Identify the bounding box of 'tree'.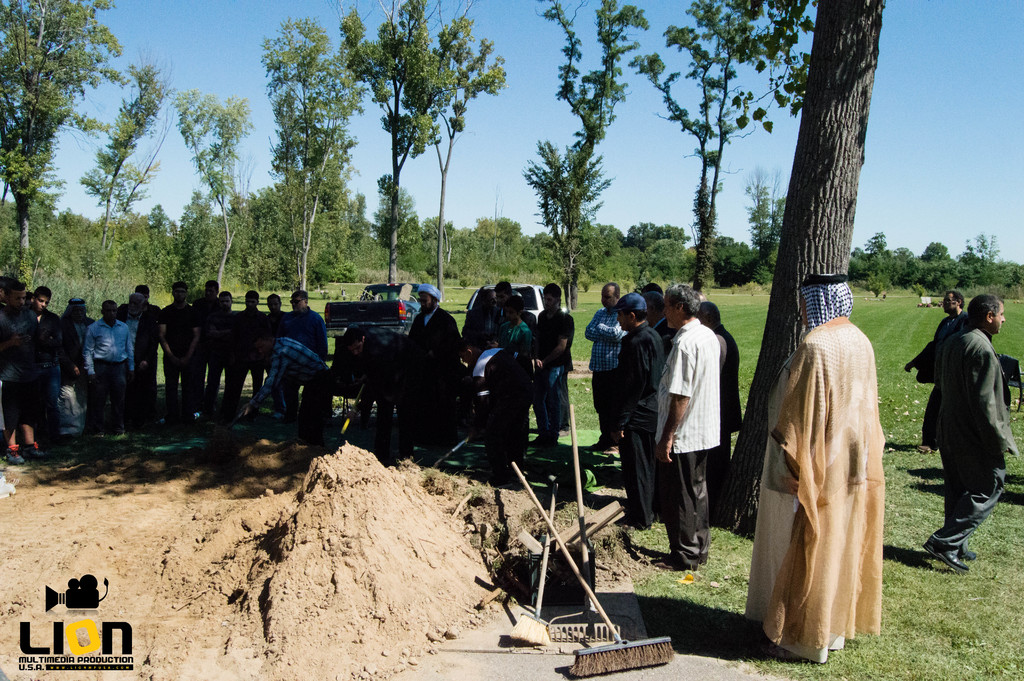
425, 0, 499, 303.
